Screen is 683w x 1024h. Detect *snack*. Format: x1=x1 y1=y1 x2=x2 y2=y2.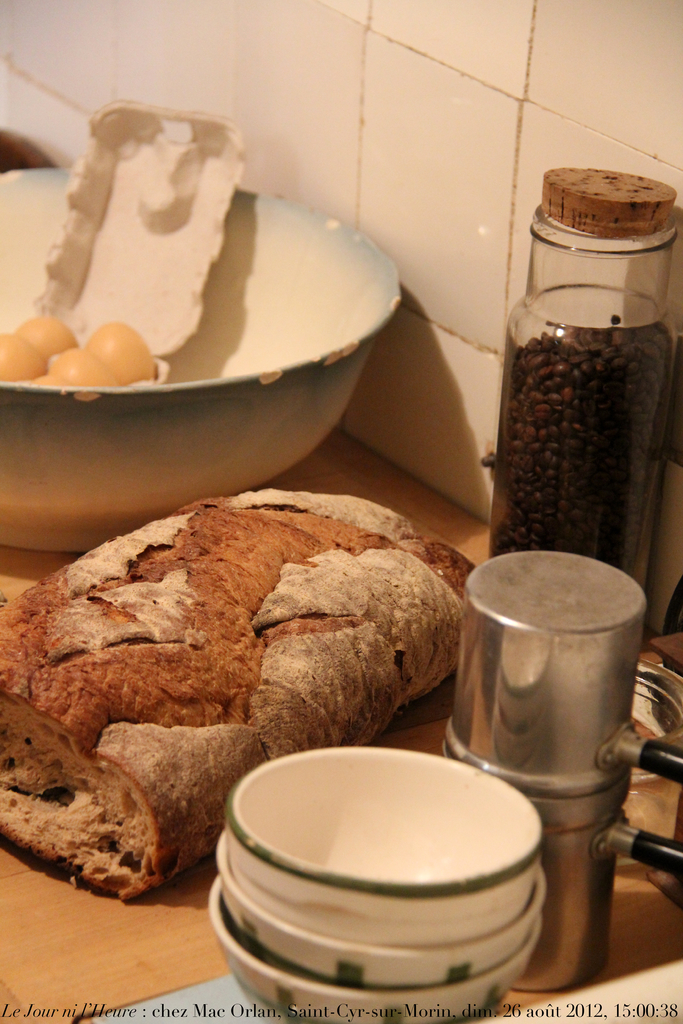
x1=33 y1=104 x2=233 y2=376.
